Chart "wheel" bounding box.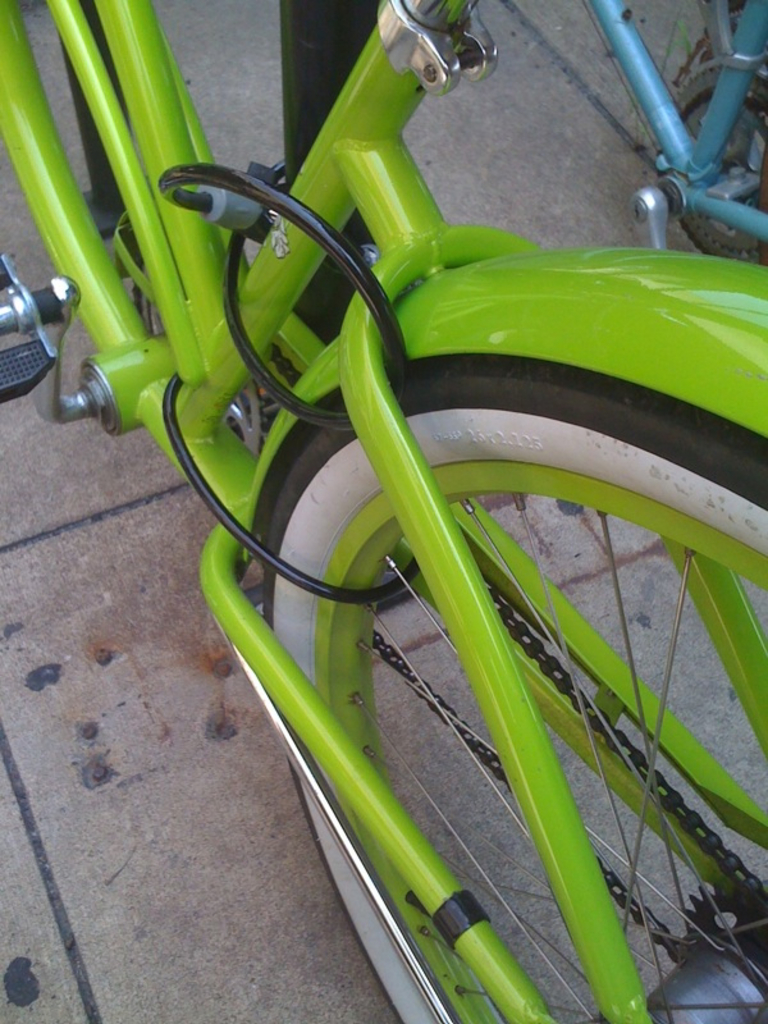
Charted: crop(257, 375, 700, 956).
